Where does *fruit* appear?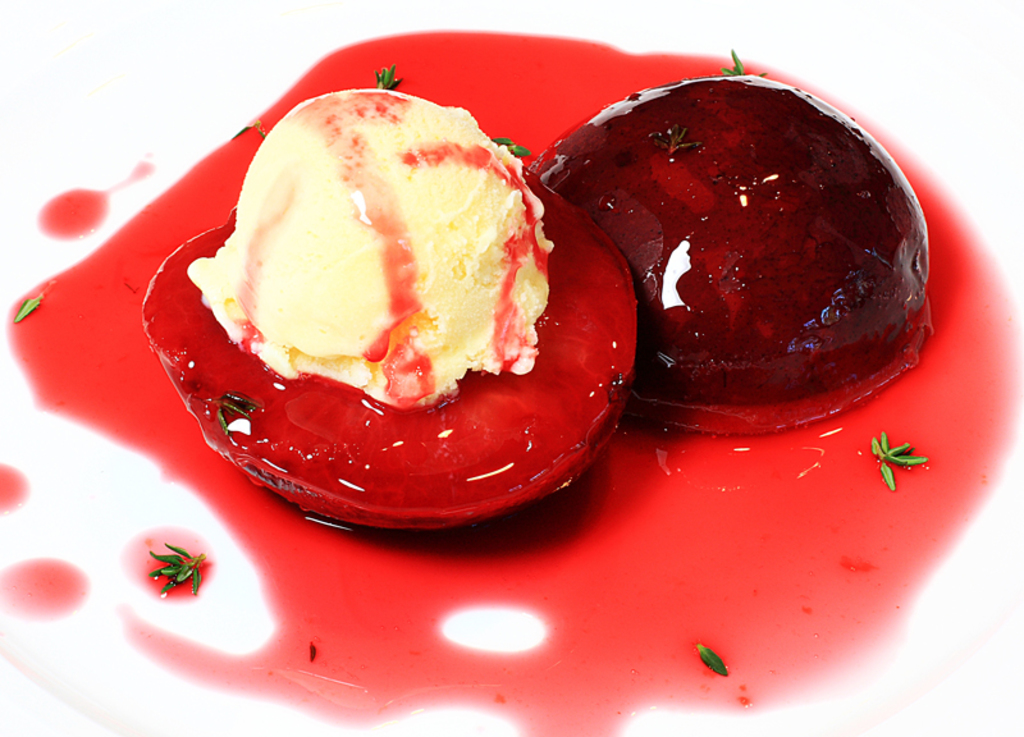
Appears at (x1=128, y1=79, x2=640, y2=517).
